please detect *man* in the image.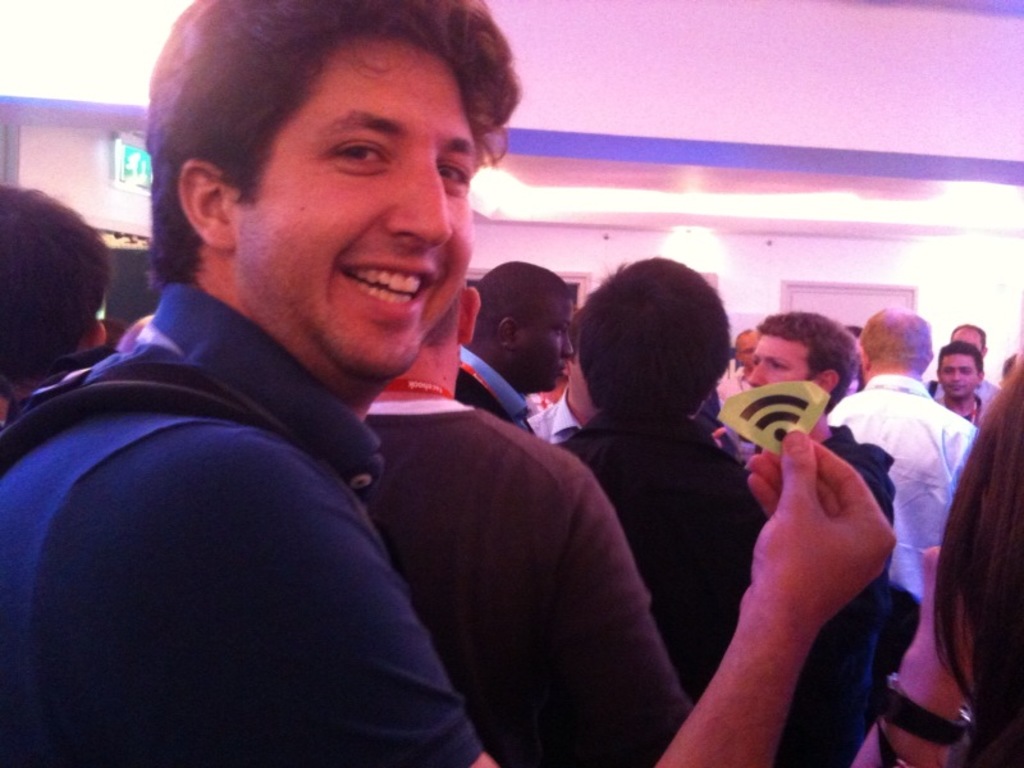
select_region(552, 255, 847, 767).
